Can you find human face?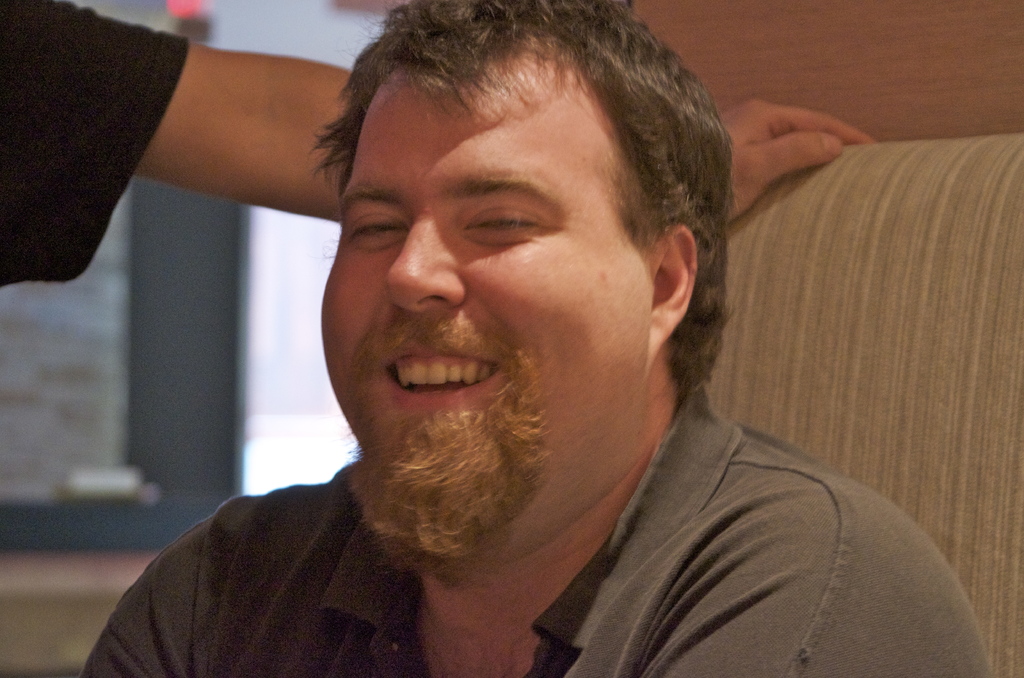
Yes, bounding box: 321, 36, 653, 553.
